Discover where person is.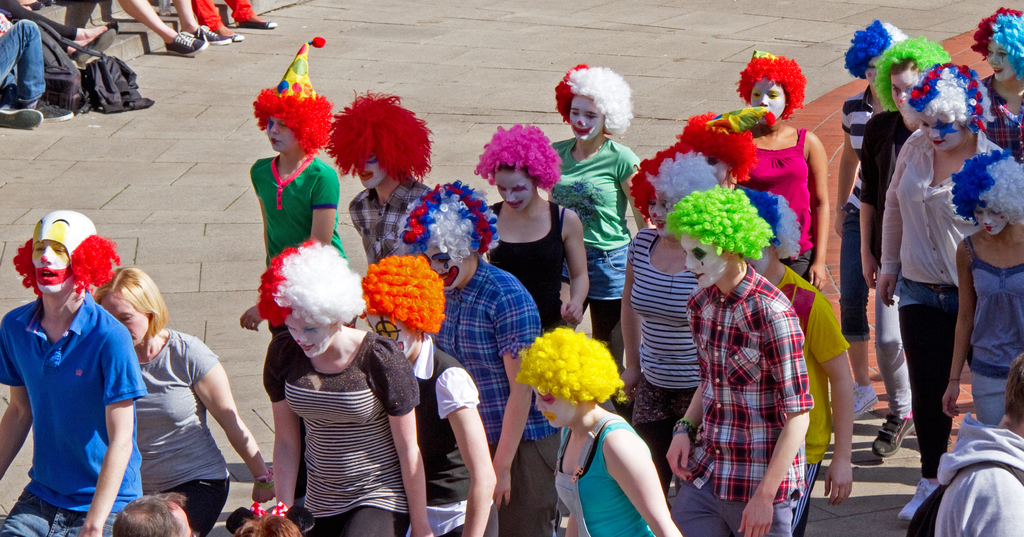
Discovered at box=[248, 244, 437, 536].
